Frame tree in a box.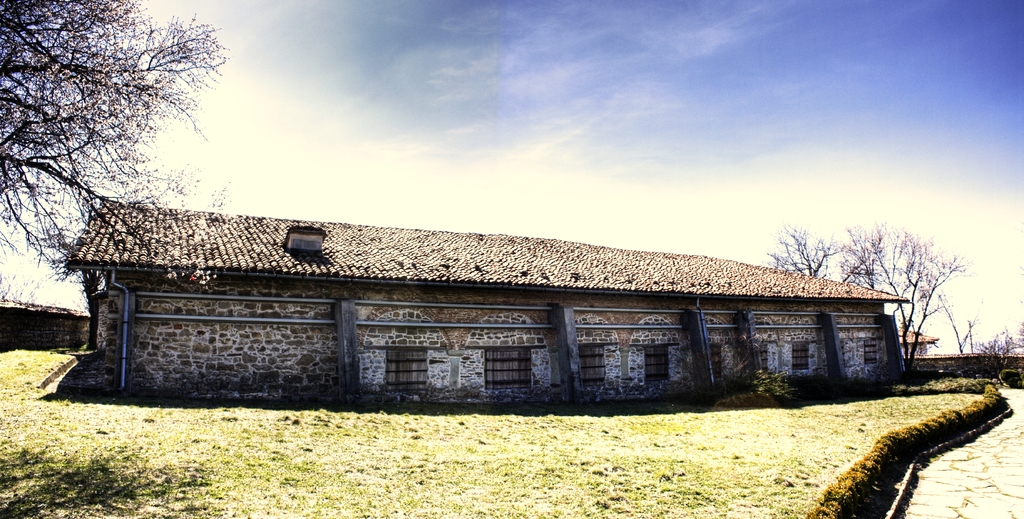
<region>971, 315, 1023, 377</region>.
